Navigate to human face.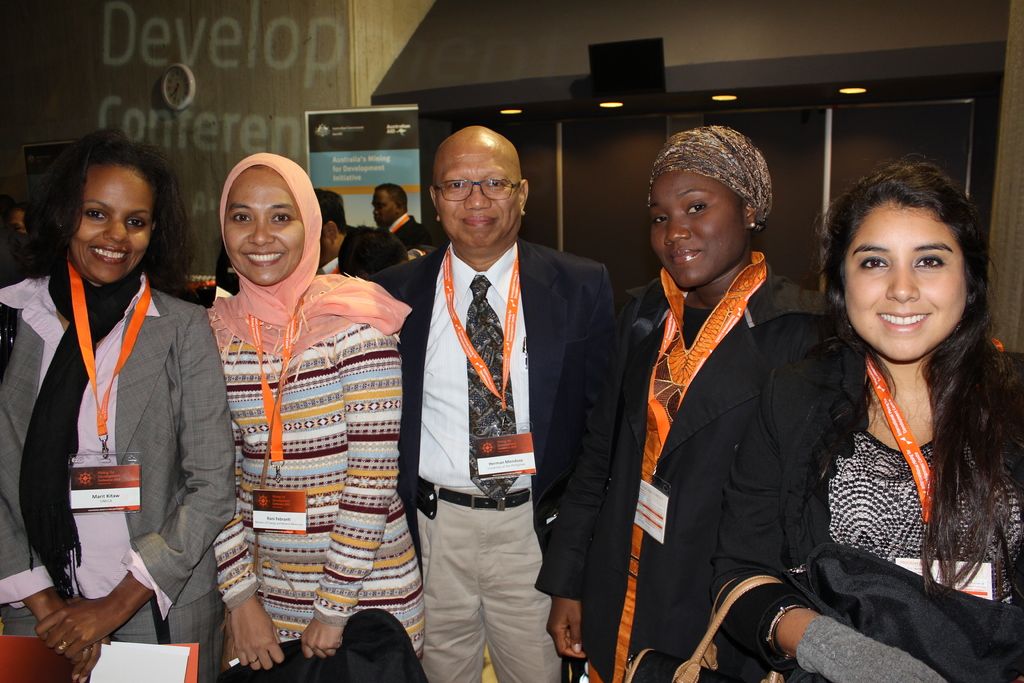
Navigation target: 651/169/749/289.
